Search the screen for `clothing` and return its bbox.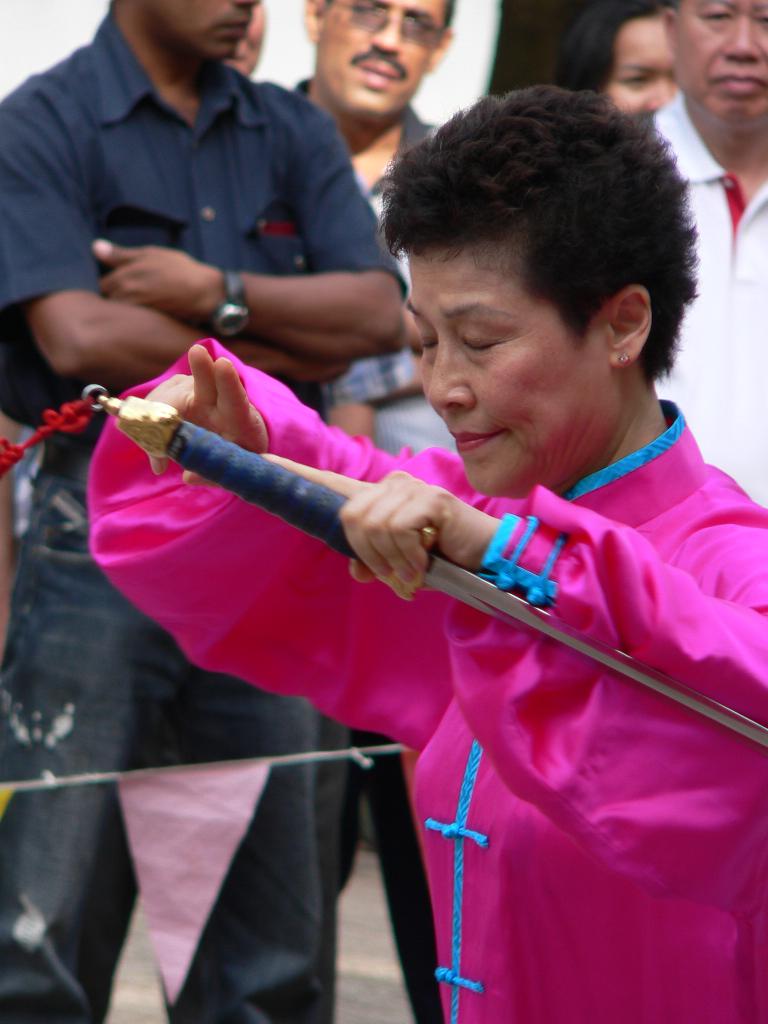
Found: [x1=88, y1=339, x2=767, y2=1023].
